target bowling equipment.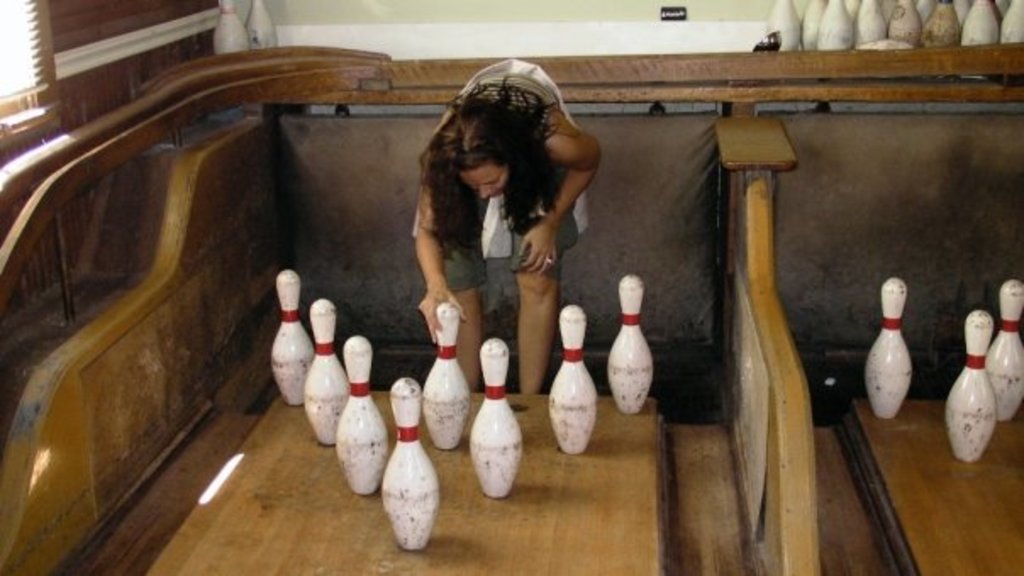
Target region: left=988, top=276, right=1022, bottom=429.
